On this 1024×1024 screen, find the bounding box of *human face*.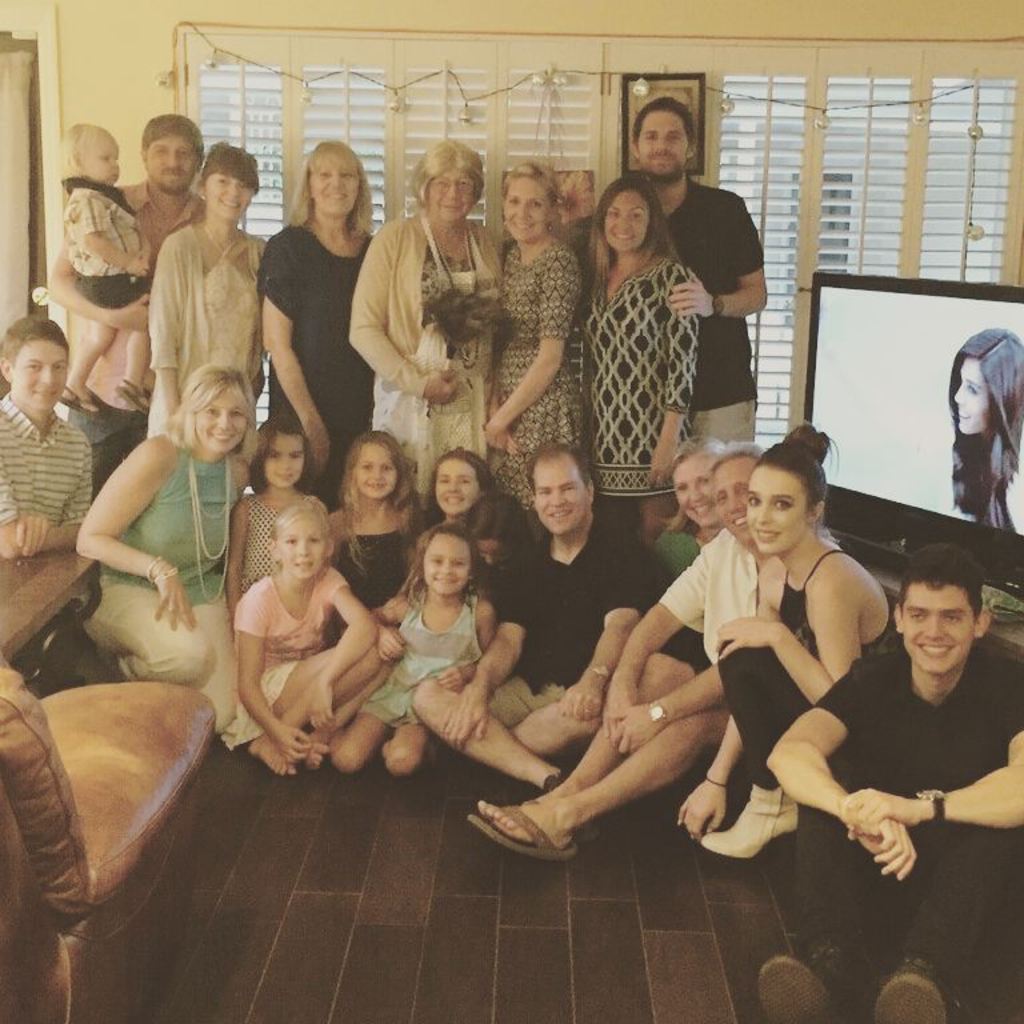
Bounding box: box(17, 344, 72, 425).
